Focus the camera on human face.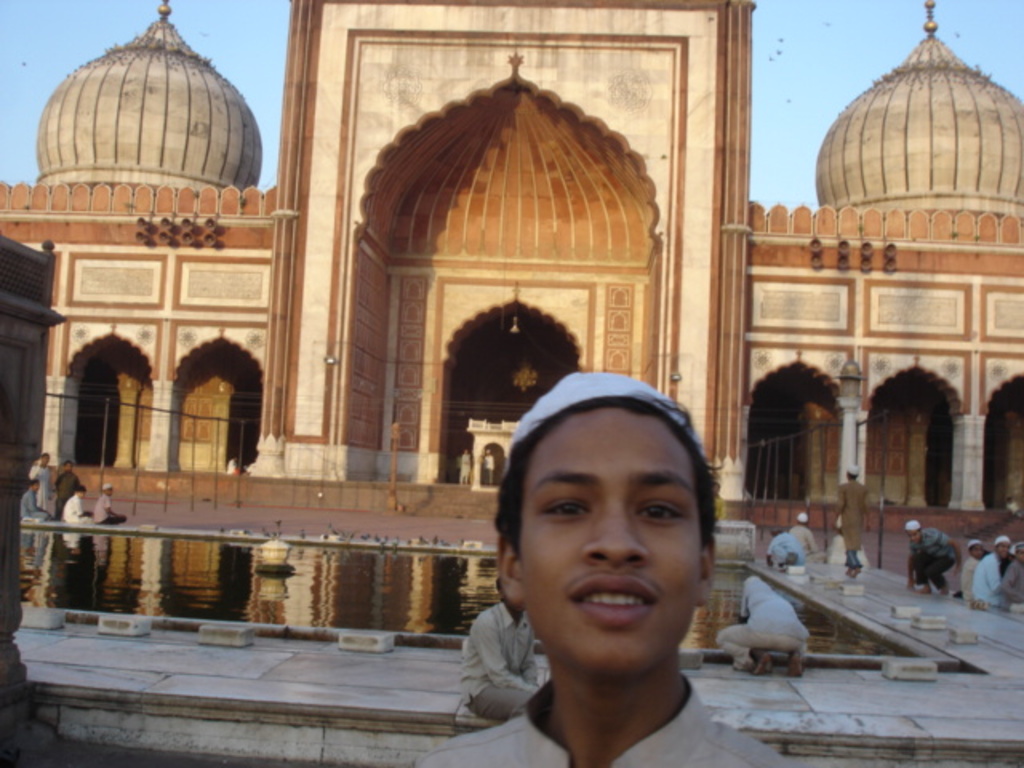
Focus region: bbox=(997, 536, 1011, 562).
